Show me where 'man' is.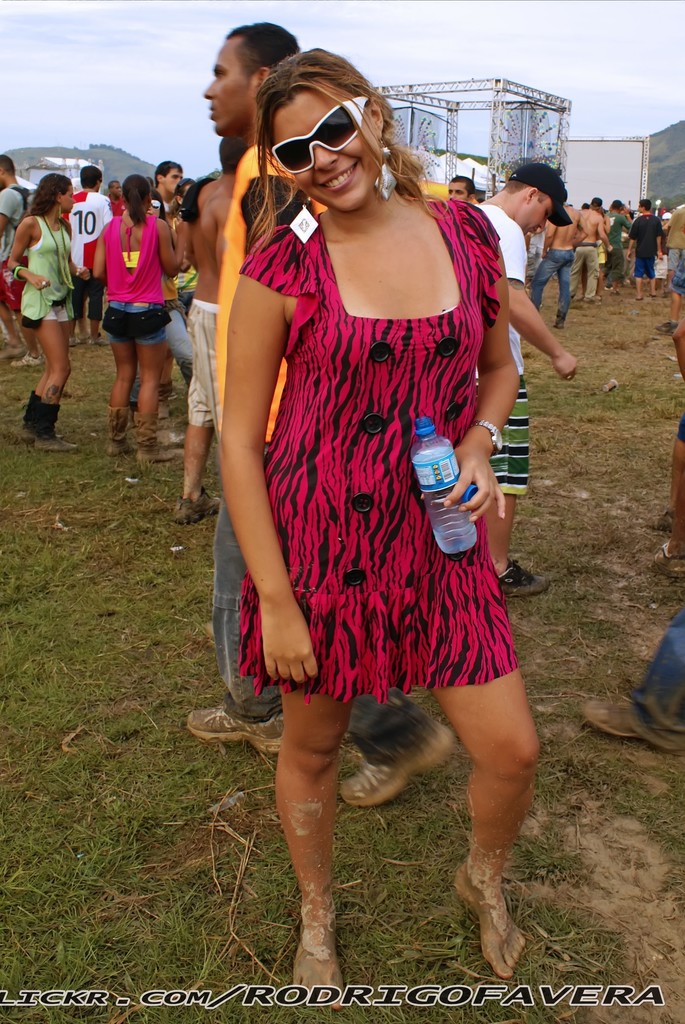
'man' is at {"x1": 149, "y1": 149, "x2": 193, "y2": 303}.
